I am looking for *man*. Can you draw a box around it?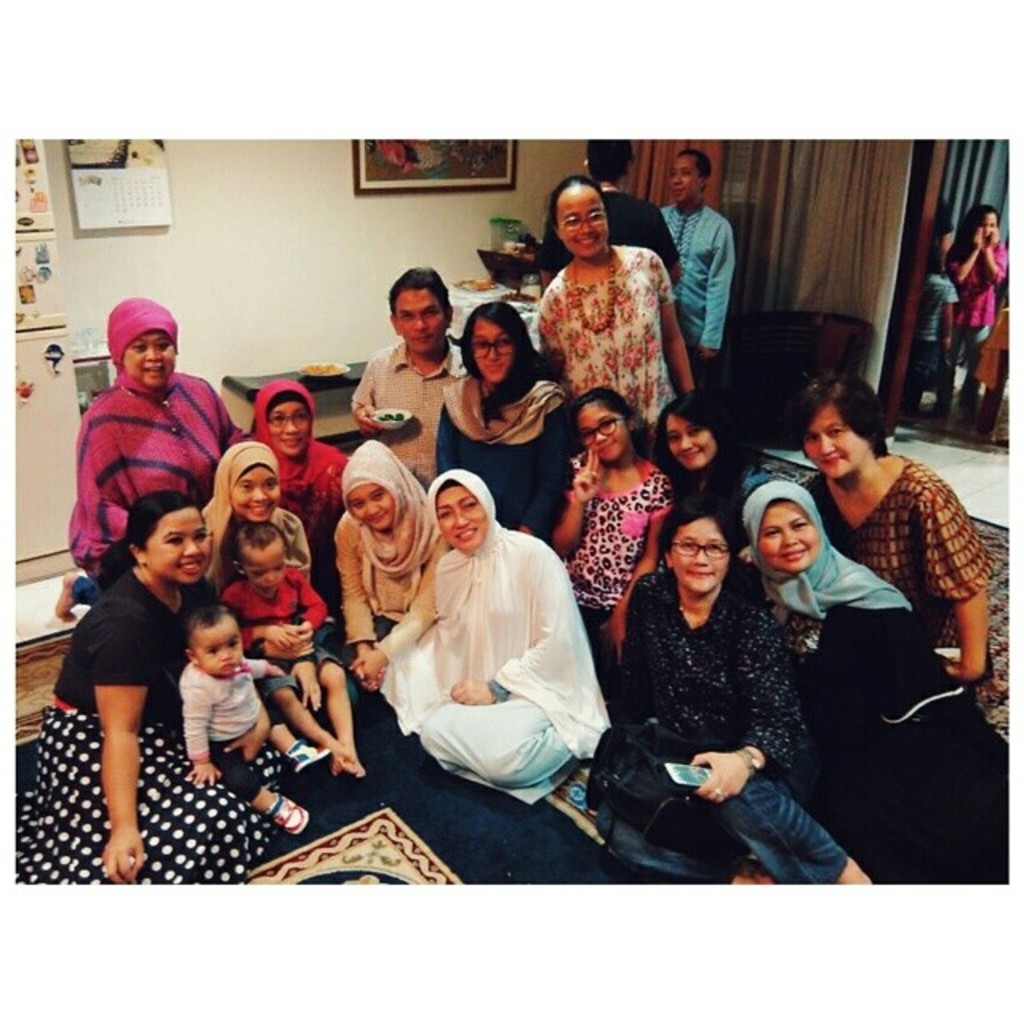
Sure, the bounding box is <bbox>656, 150, 734, 398</bbox>.
